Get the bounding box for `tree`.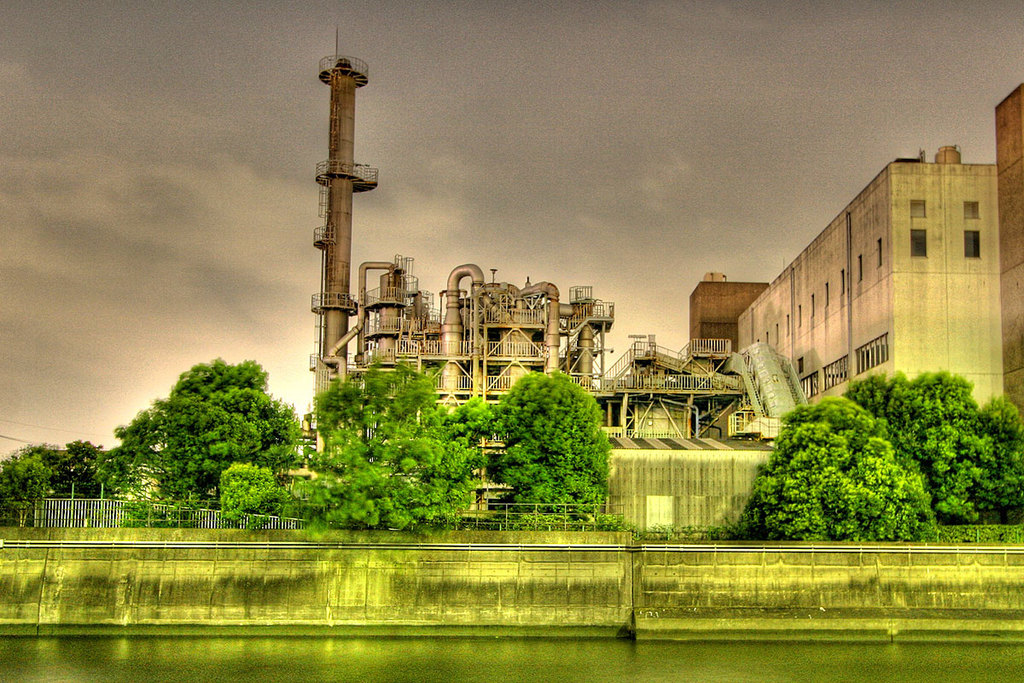
crop(843, 367, 993, 530).
